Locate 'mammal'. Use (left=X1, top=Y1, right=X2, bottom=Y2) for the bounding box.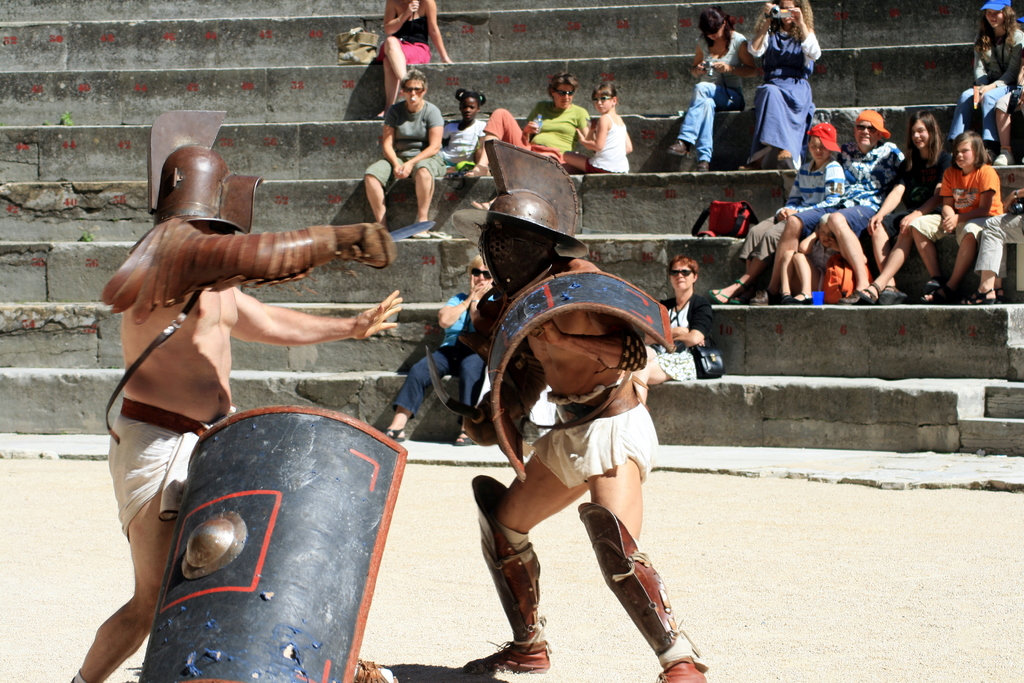
(left=780, top=218, right=838, bottom=300).
